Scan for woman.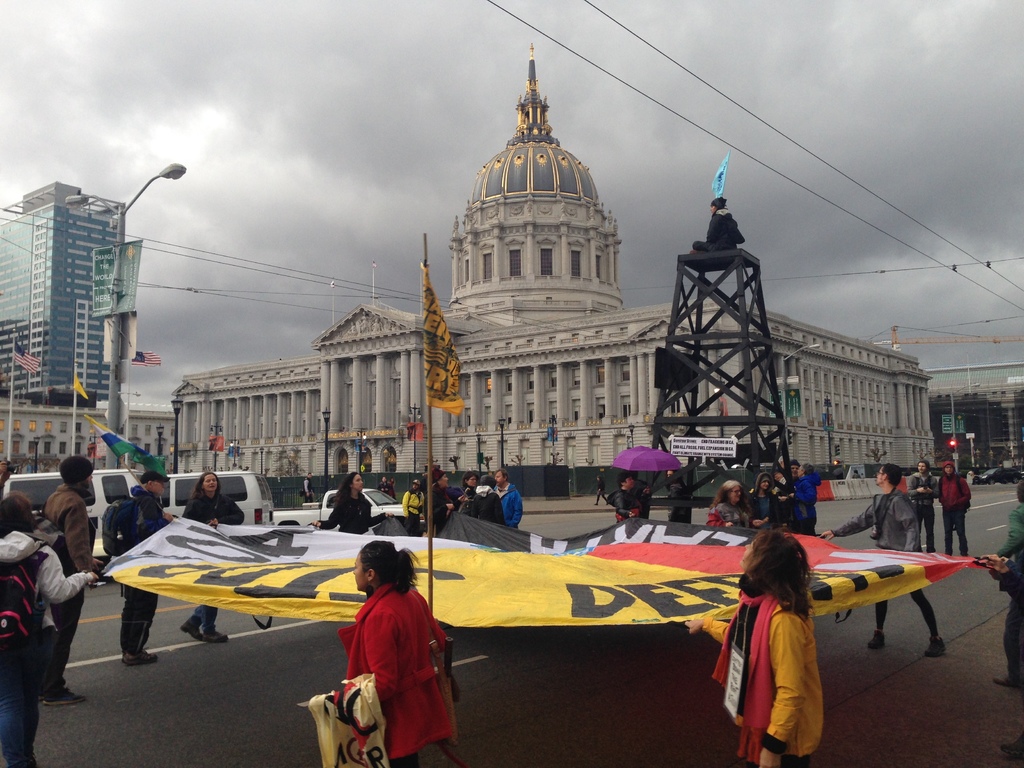
Scan result: locate(0, 490, 99, 767).
